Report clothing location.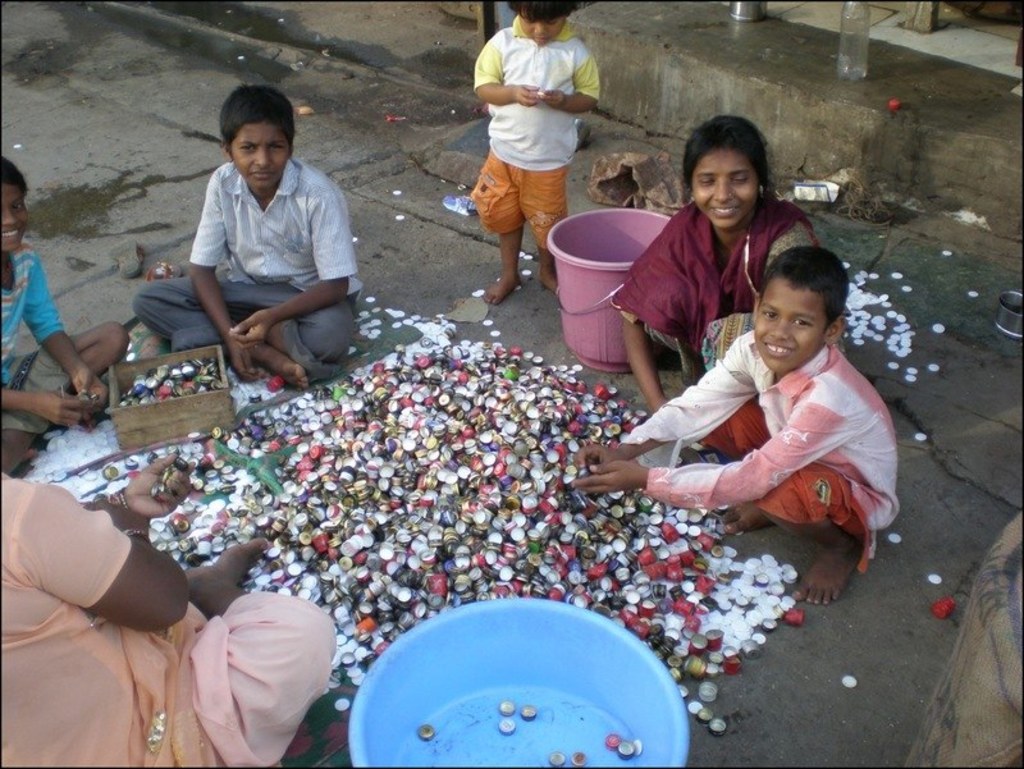
Report: region(0, 241, 72, 438).
